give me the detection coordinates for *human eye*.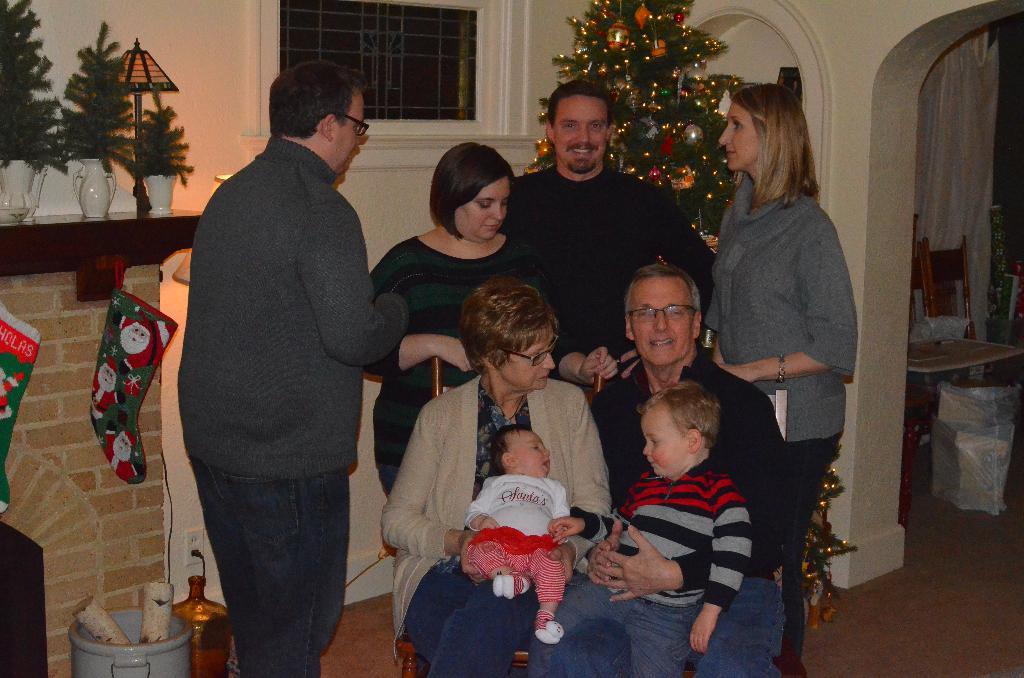
[635, 307, 655, 321].
